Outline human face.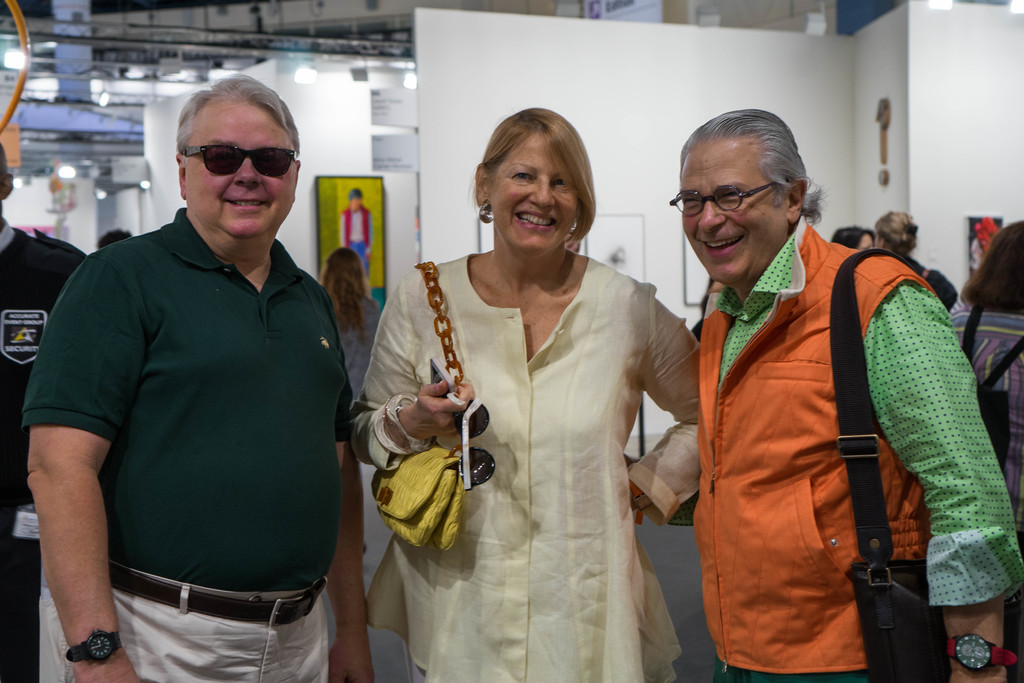
Outline: [left=186, top=98, right=296, bottom=236].
